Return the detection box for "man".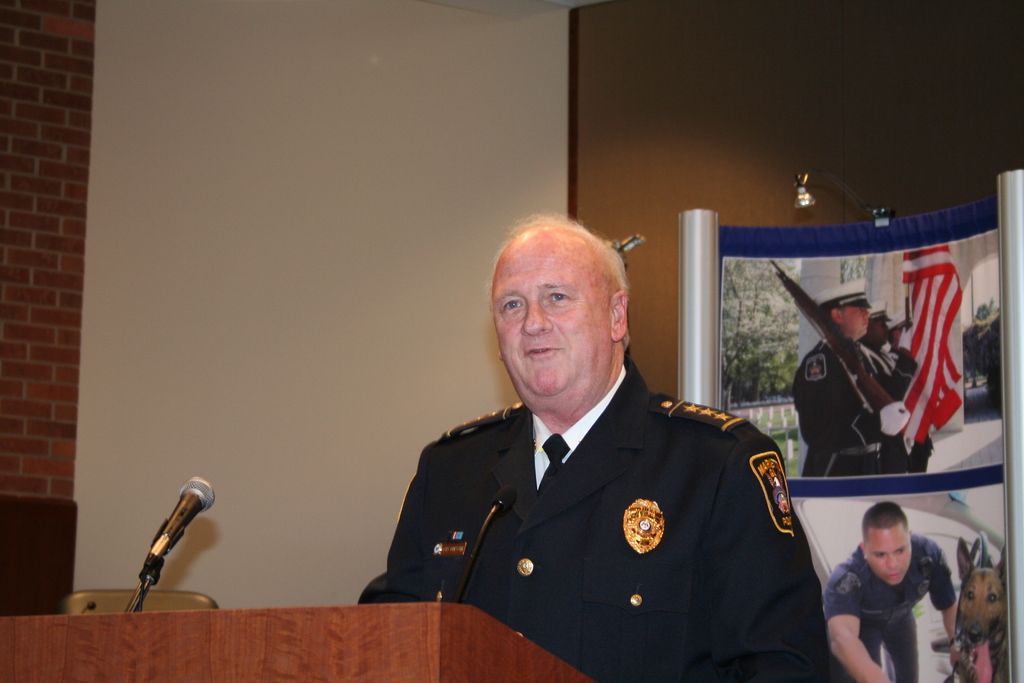
l=821, t=498, r=959, b=682.
